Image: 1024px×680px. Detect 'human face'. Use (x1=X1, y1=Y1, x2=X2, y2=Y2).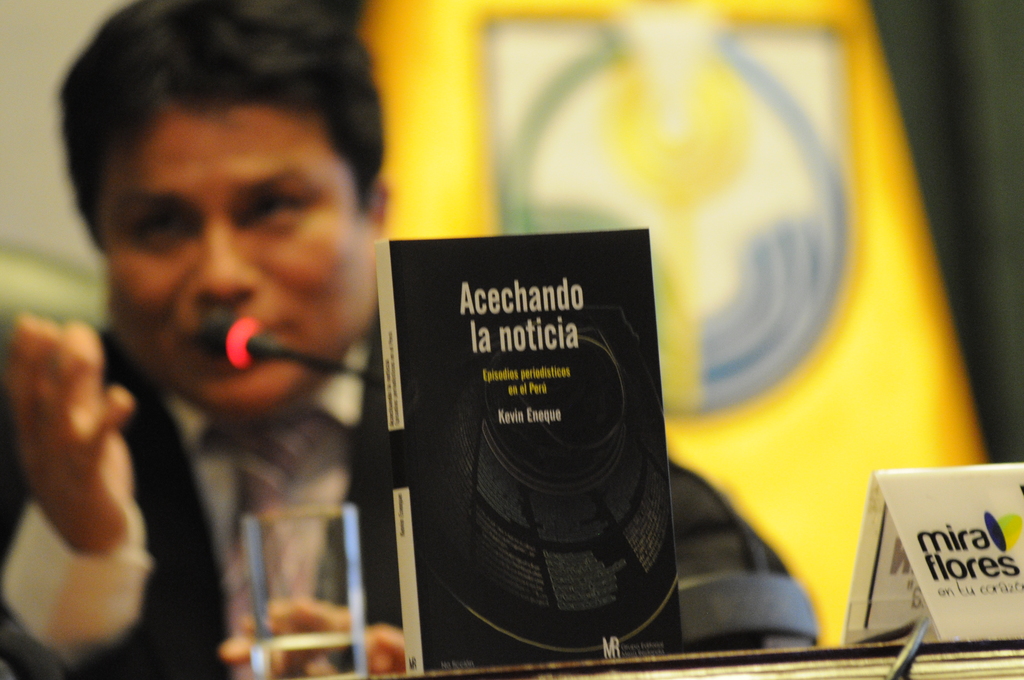
(x1=88, y1=104, x2=373, y2=426).
